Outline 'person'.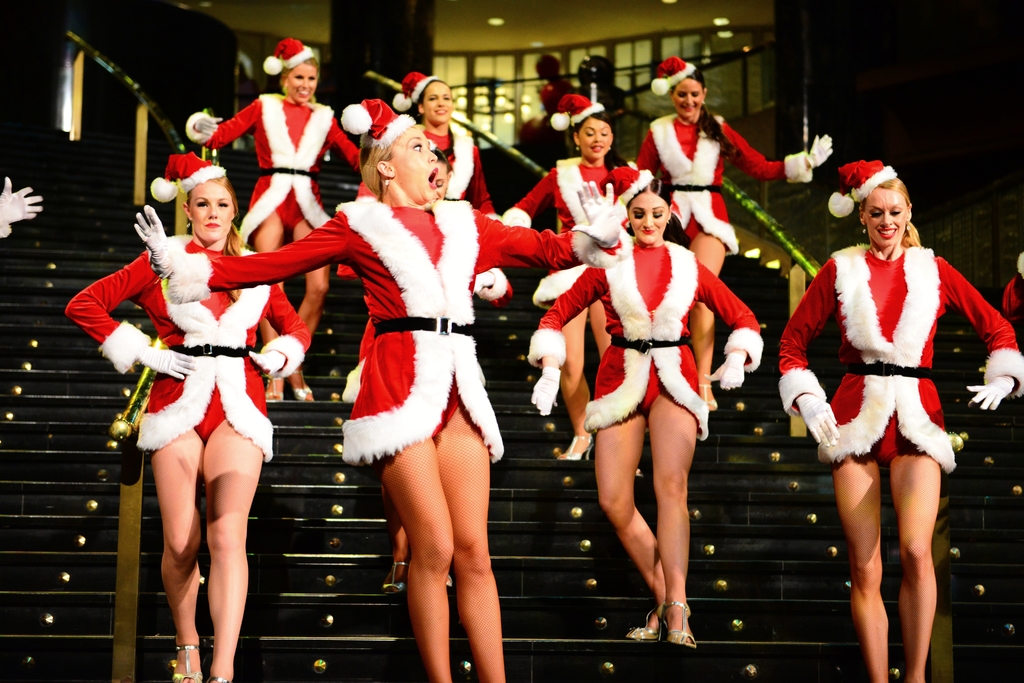
Outline: pyautogui.locateOnScreen(502, 88, 651, 457).
